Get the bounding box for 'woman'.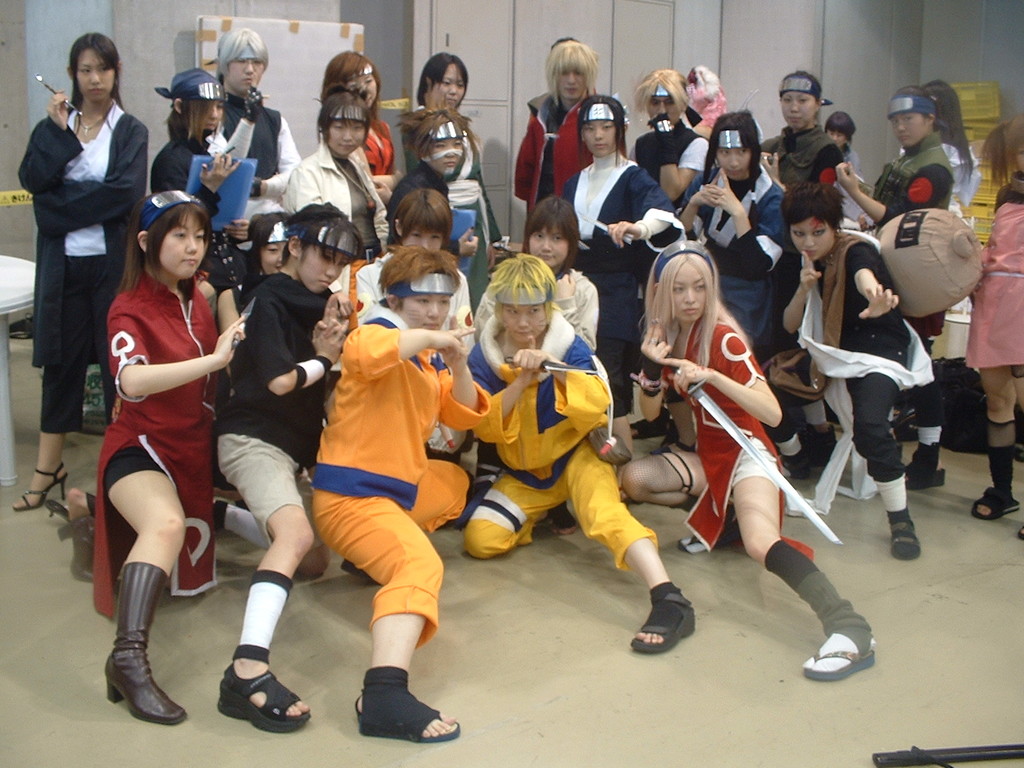
415, 51, 509, 315.
